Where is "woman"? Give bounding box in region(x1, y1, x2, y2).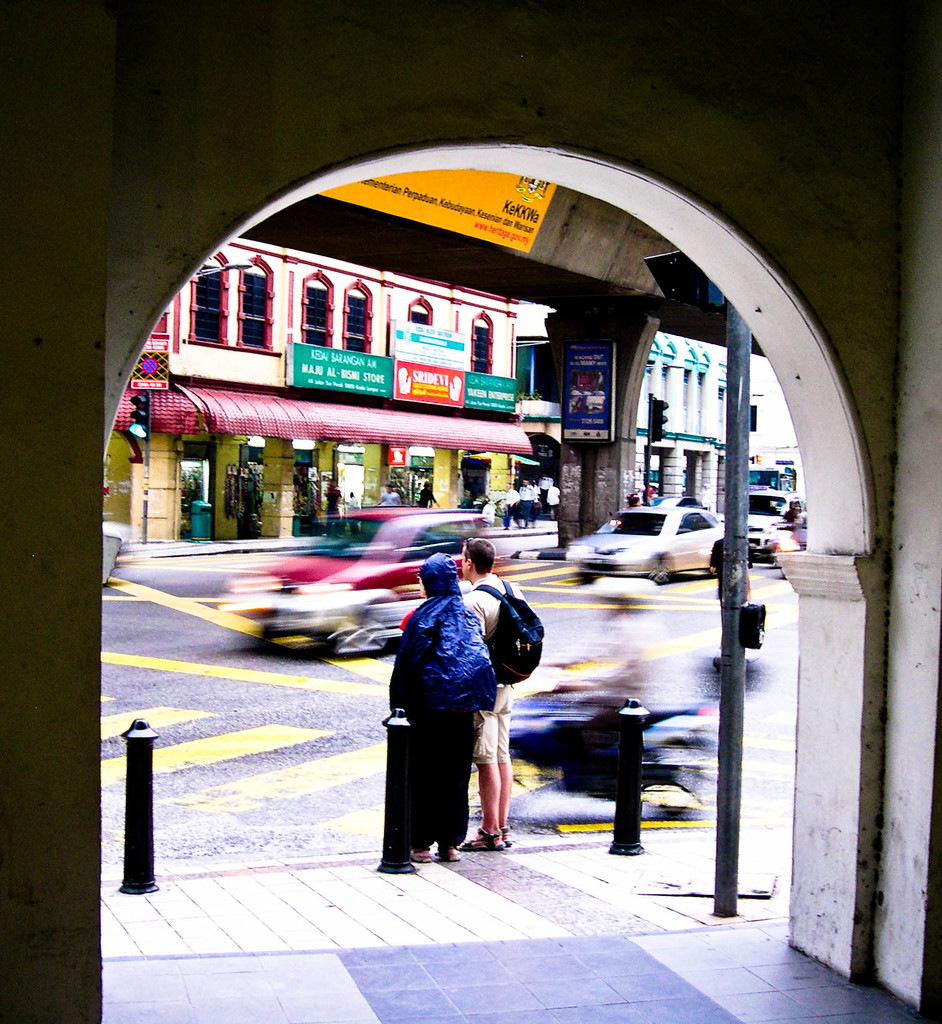
region(387, 550, 497, 862).
